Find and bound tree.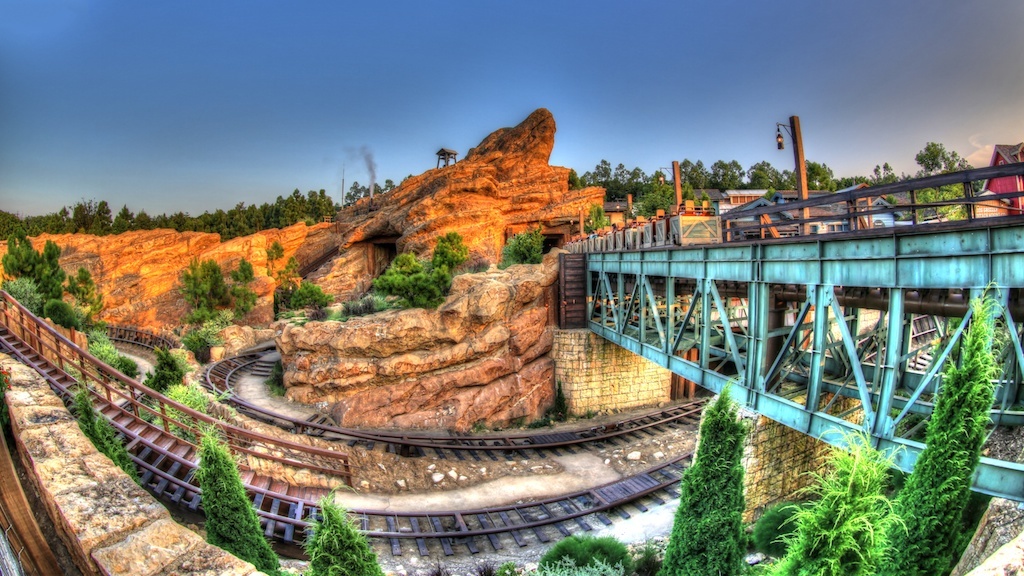
Bound: (650,380,745,575).
